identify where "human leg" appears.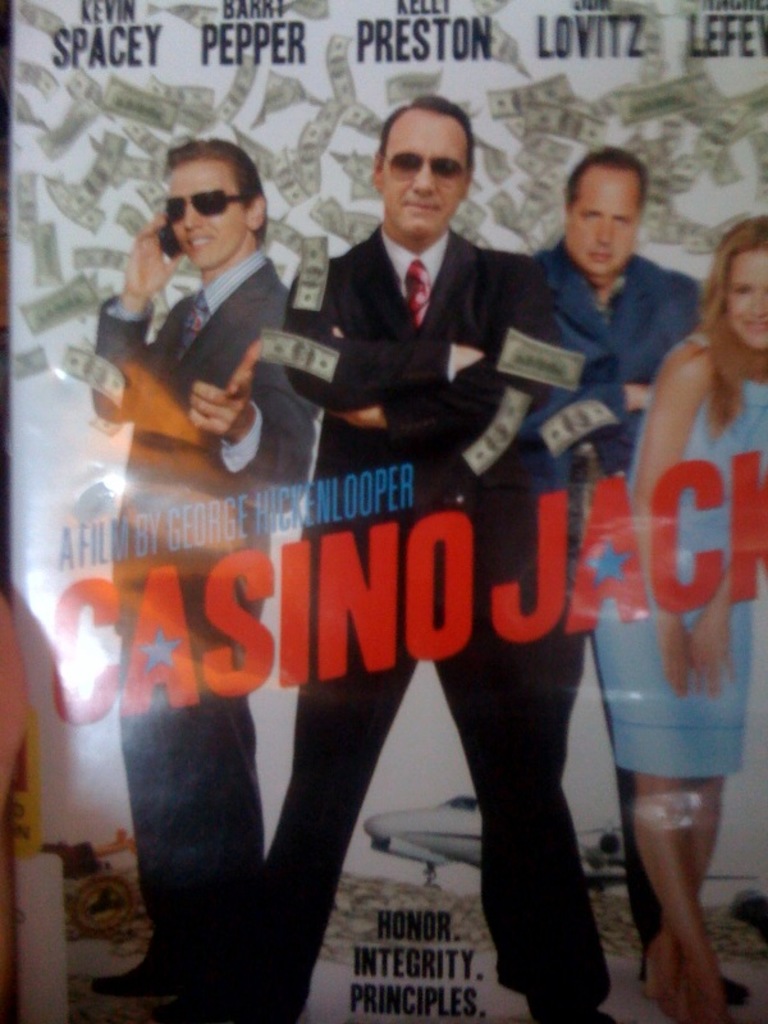
Appears at BBox(636, 728, 731, 1015).
